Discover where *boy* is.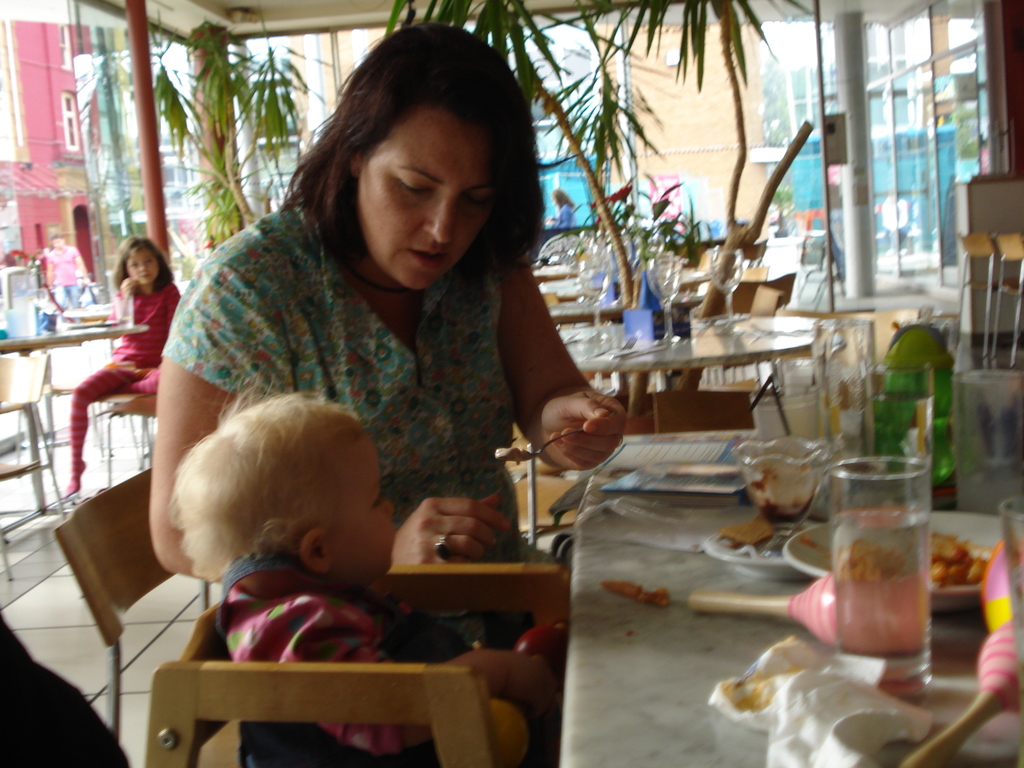
Discovered at [left=150, top=403, right=556, bottom=767].
